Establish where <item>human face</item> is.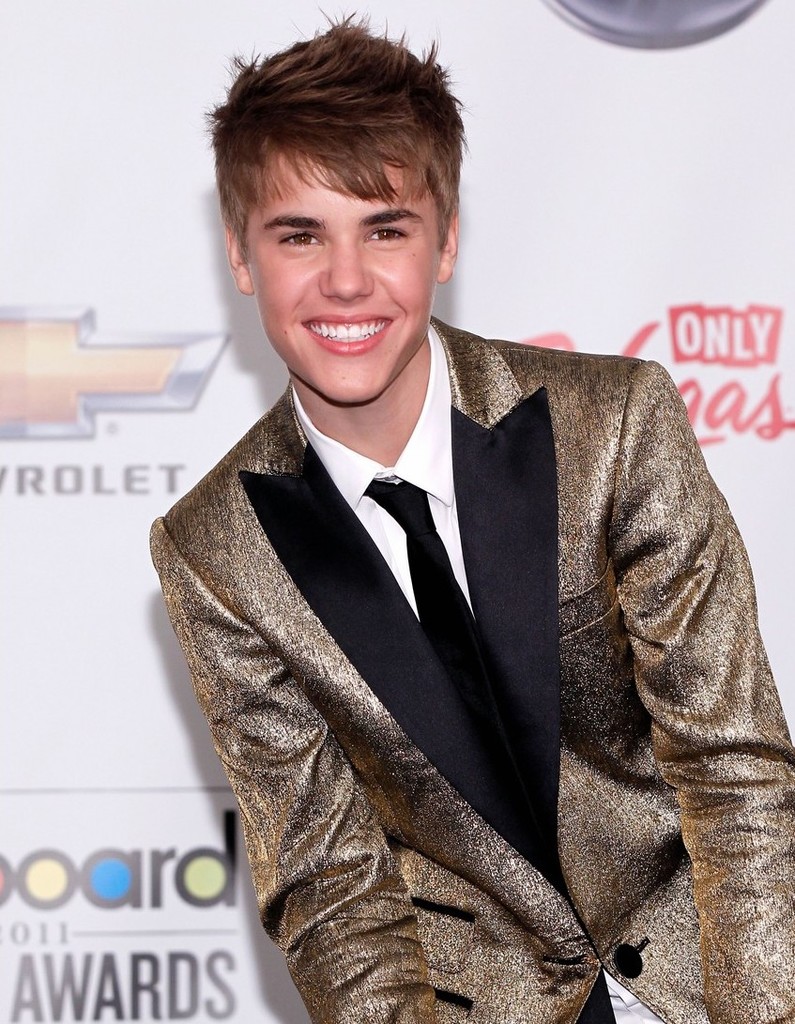
Established at 239, 151, 446, 401.
